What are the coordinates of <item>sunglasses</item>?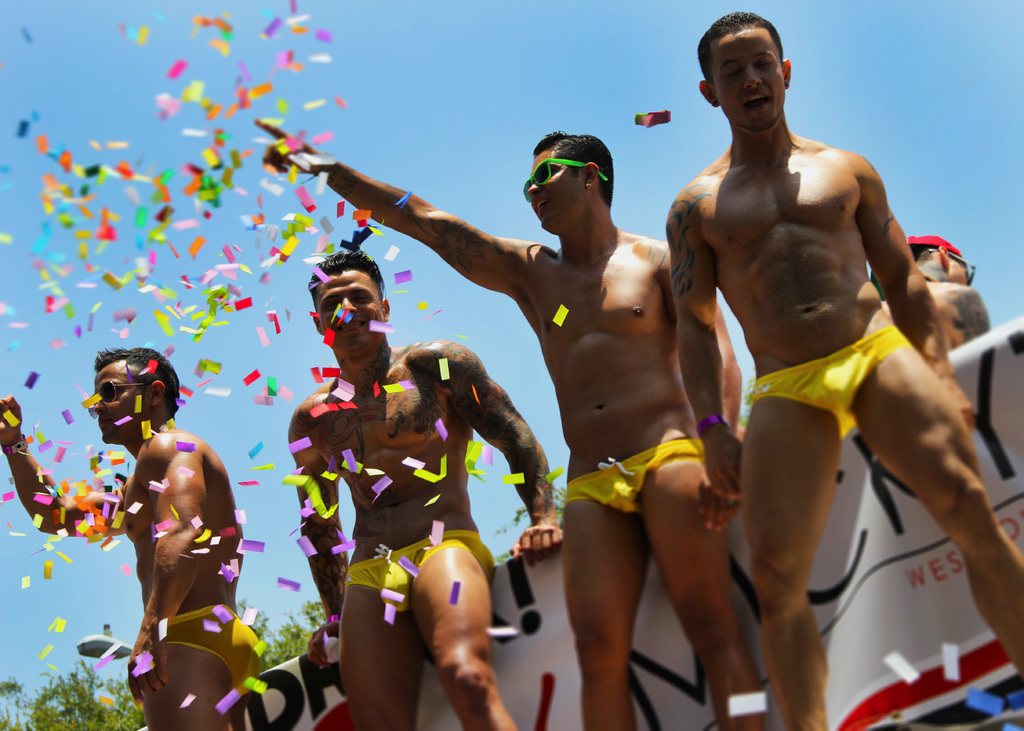
520, 155, 607, 204.
